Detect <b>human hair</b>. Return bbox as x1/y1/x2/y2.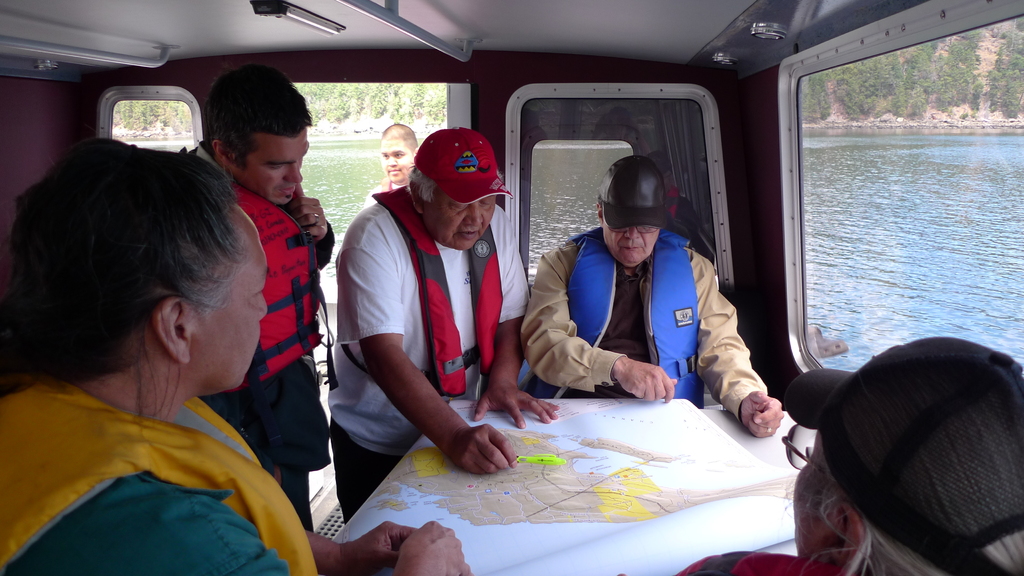
380/122/417/157.
